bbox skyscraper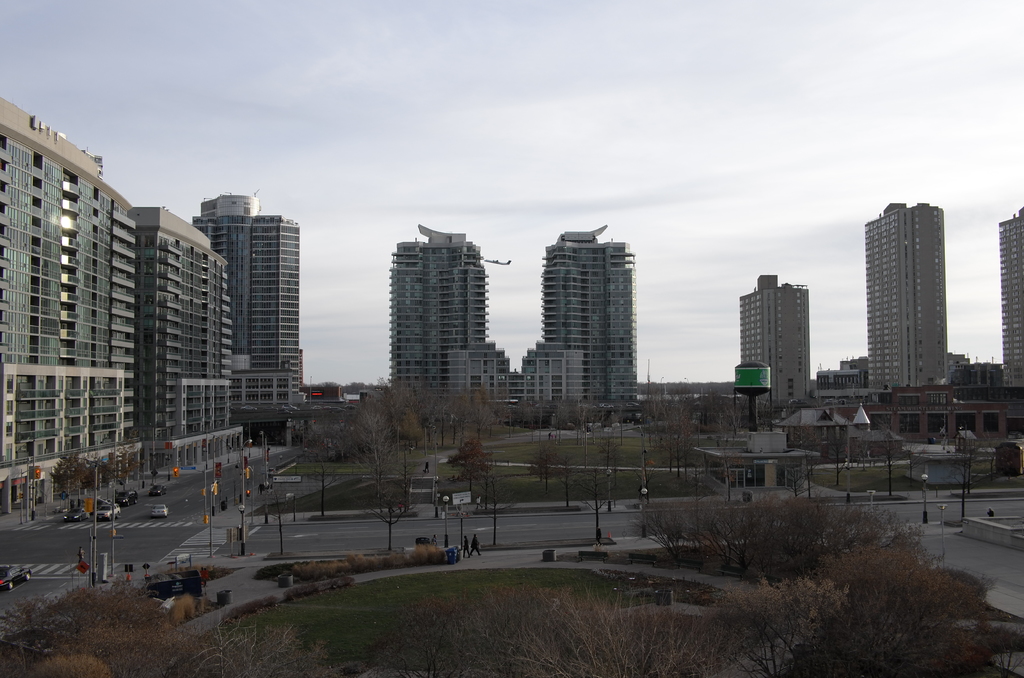
737/270/814/412
